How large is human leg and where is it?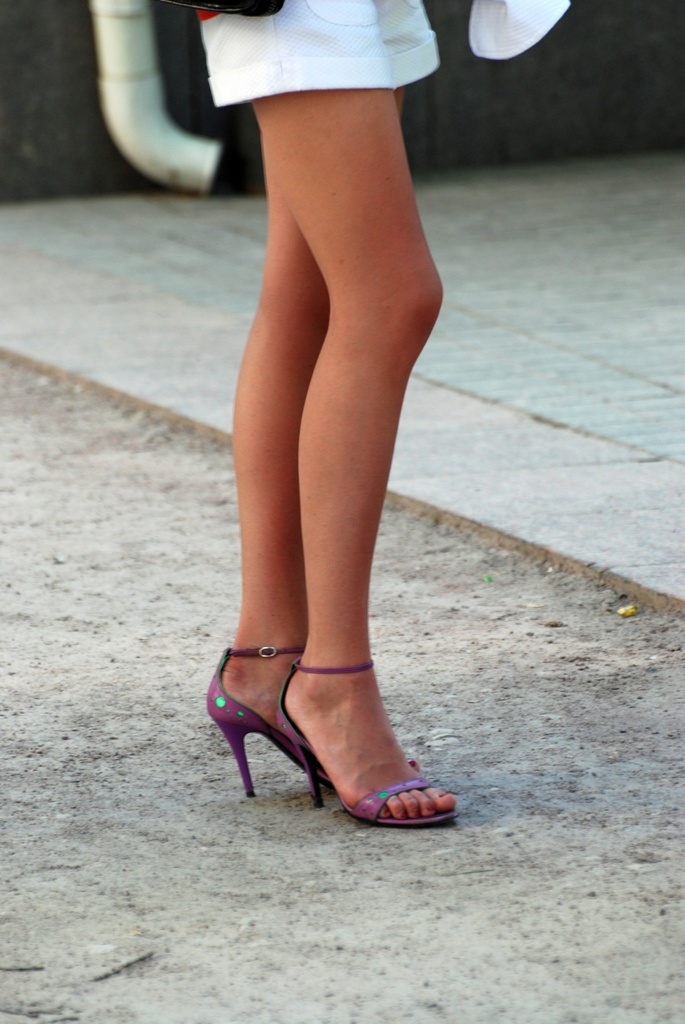
Bounding box: x1=246, y1=101, x2=465, y2=822.
